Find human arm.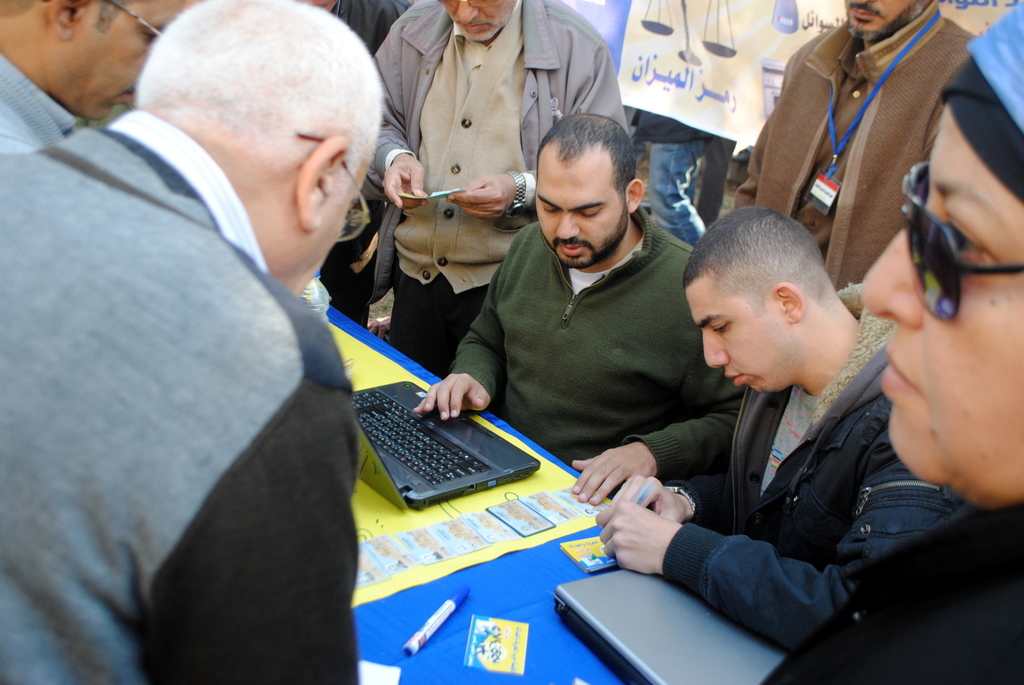
(593, 468, 963, 649).
